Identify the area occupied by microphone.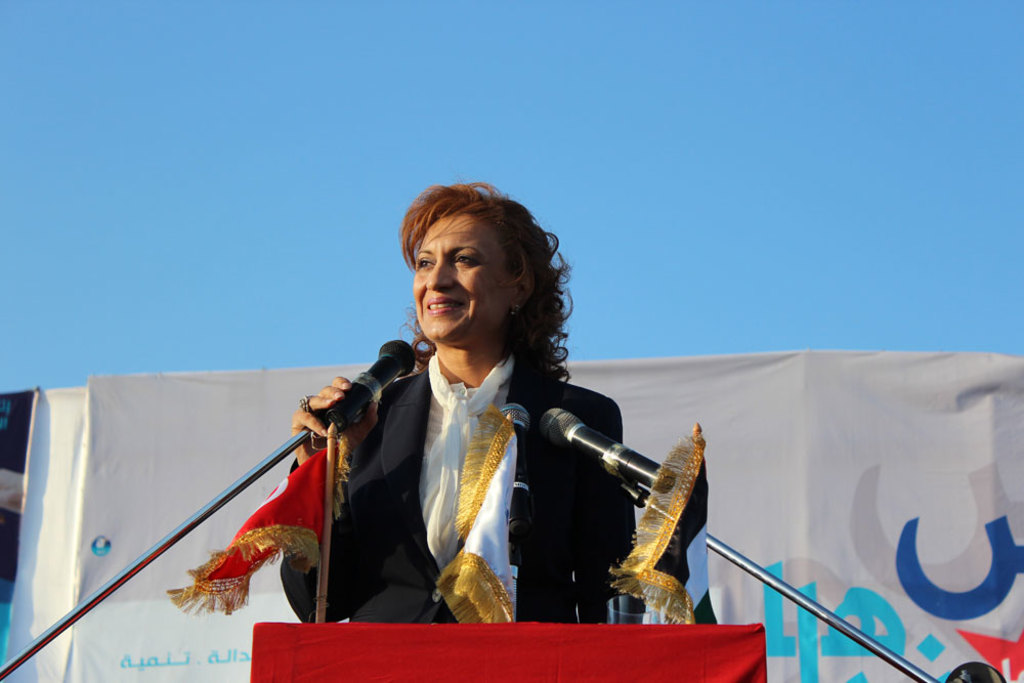
Area: <bbox>538, 407, 678, 500</bbox>.
